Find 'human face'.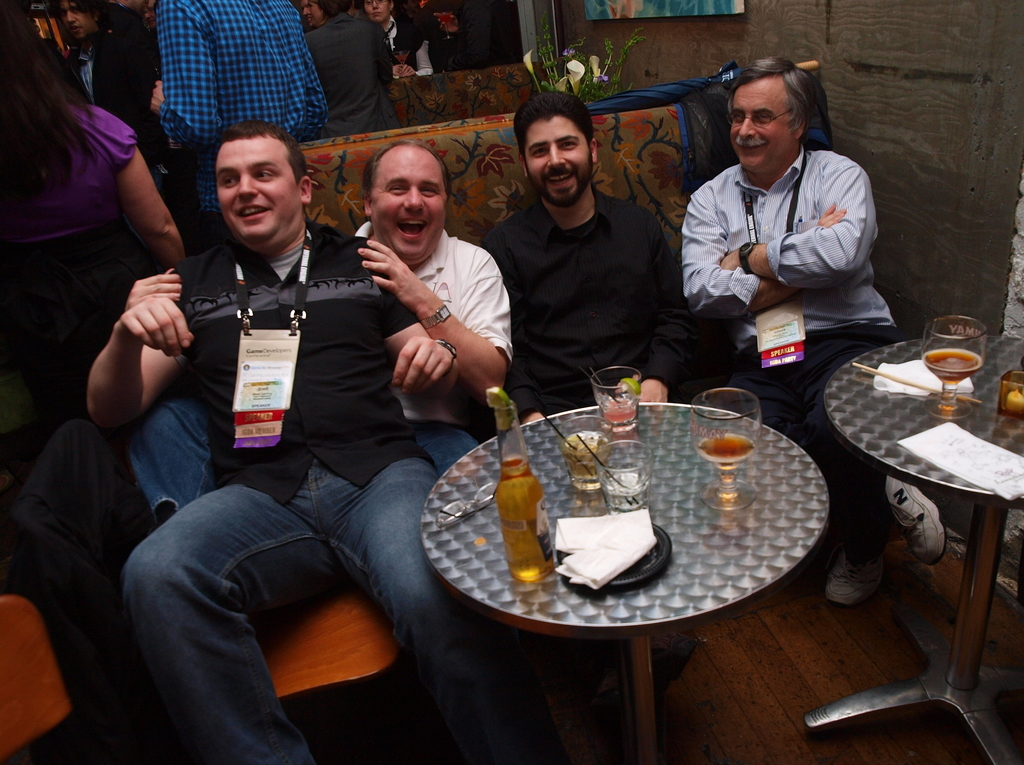
BBox(520, 118, 591, 205).
